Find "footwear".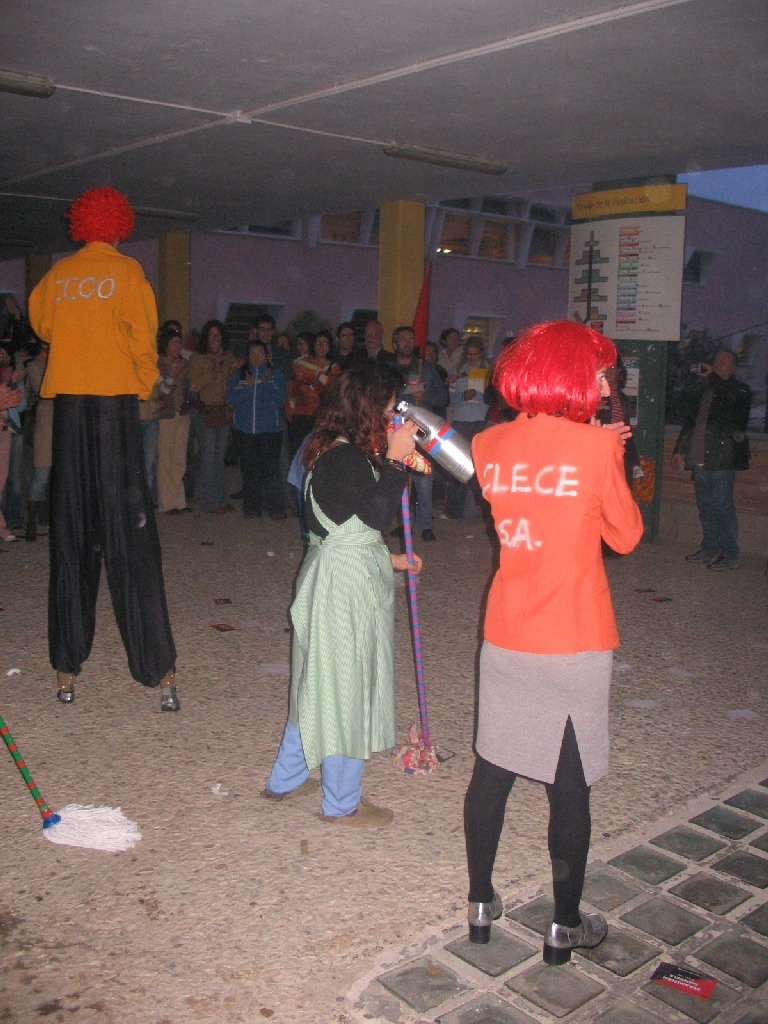
bbox(58, 672, 77, 702).
